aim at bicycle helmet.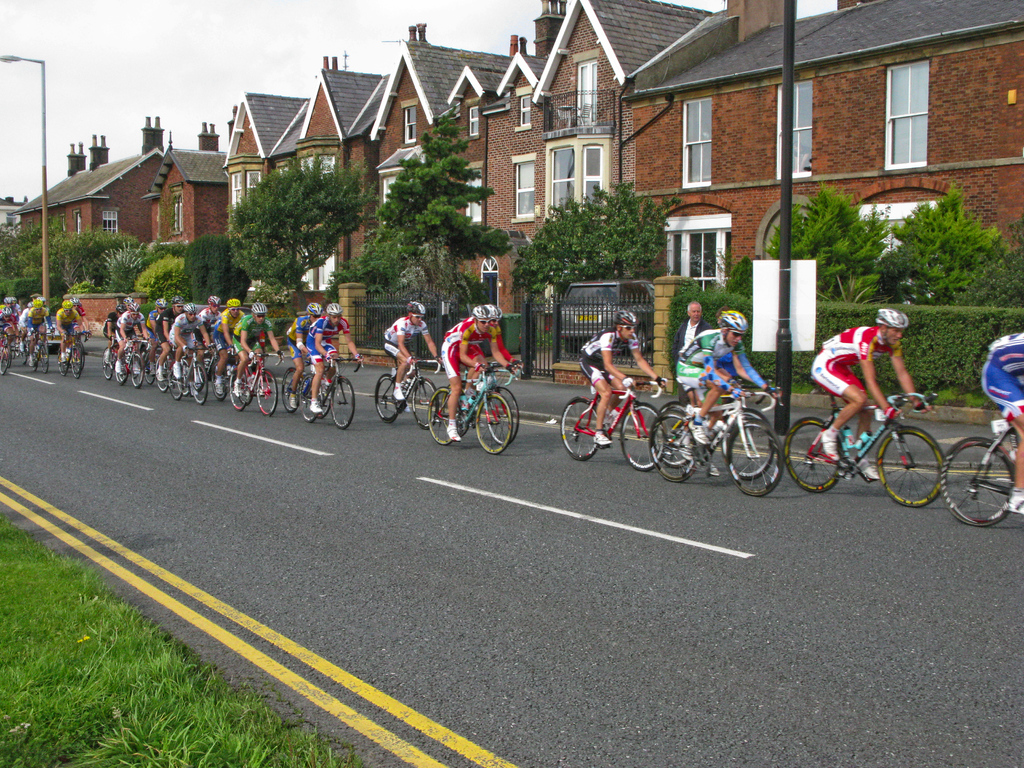
Aimed at box(720, 306, 747, 331).
